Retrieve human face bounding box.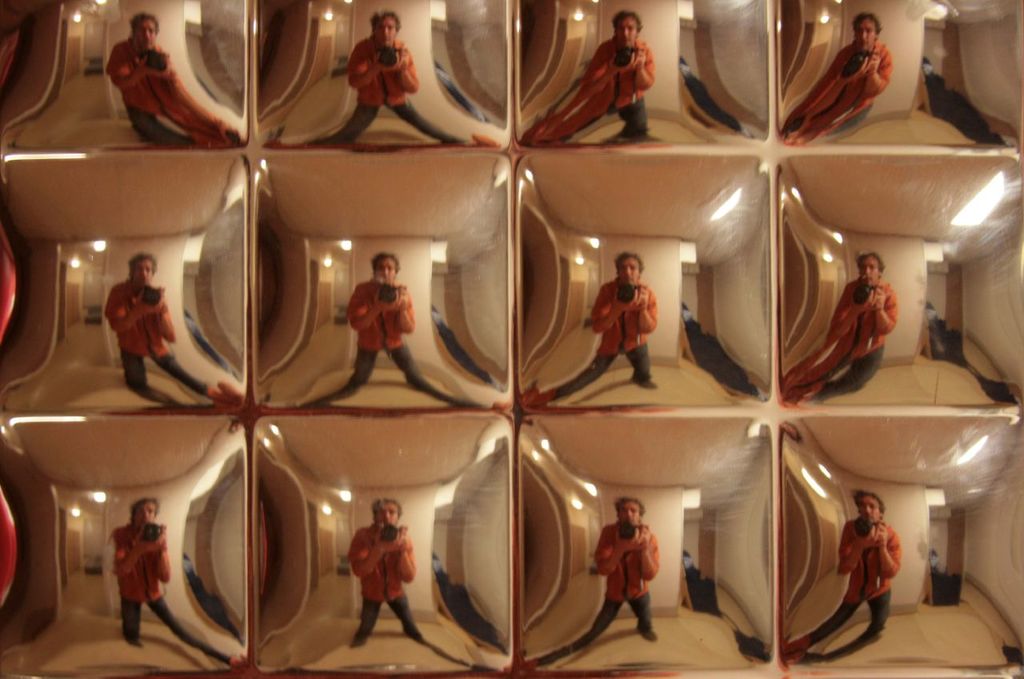
Bounding box: pyautogui.locateOnScreen(372, 9, 403, 47).
